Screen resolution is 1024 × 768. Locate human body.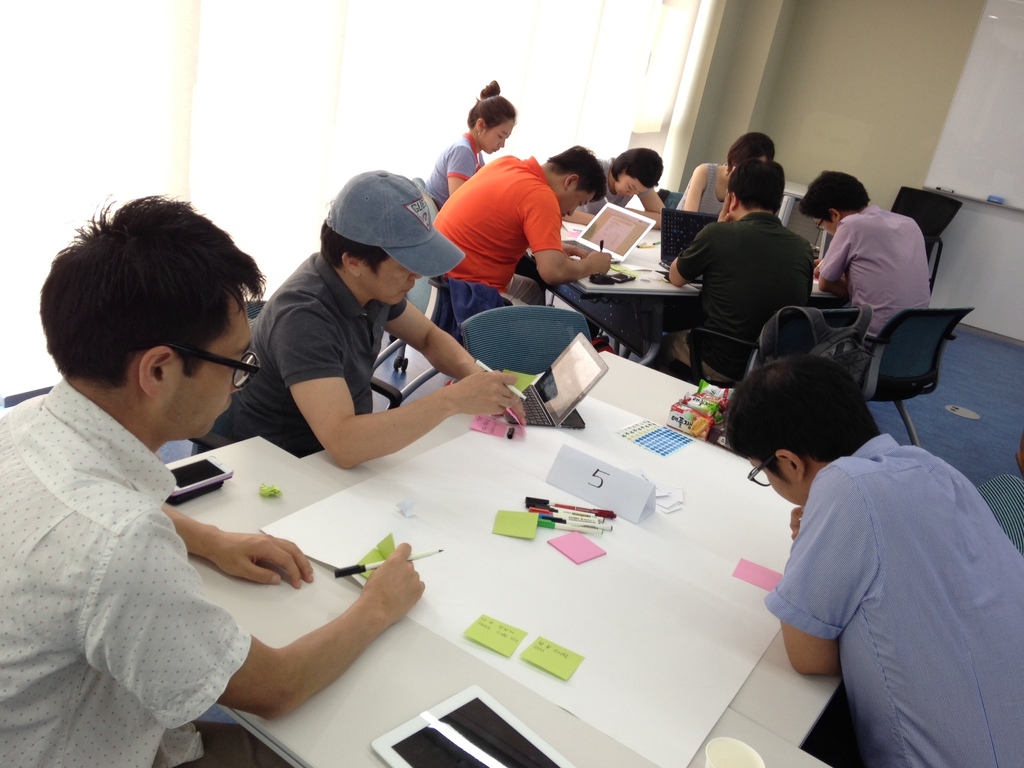
locate(819, 207, 934, 352).
